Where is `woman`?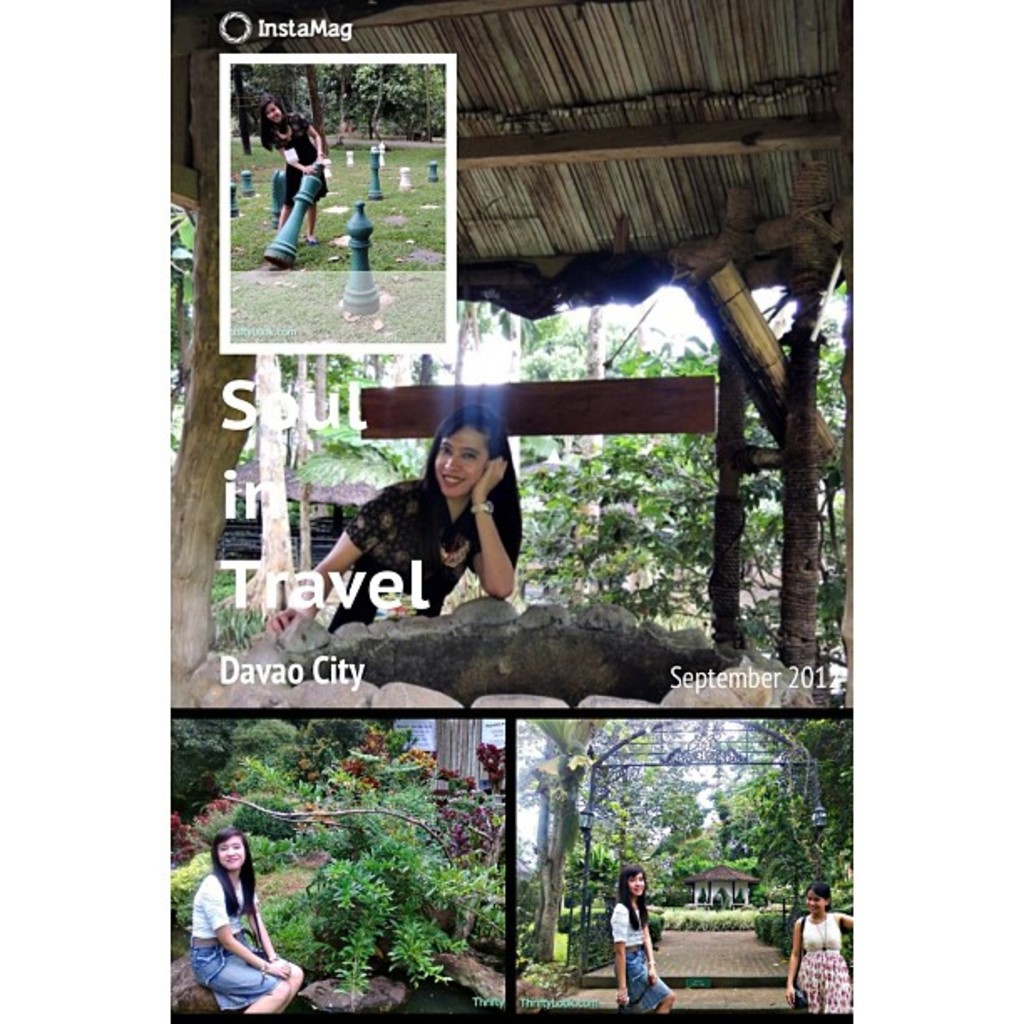
[189,832,305,1019].
